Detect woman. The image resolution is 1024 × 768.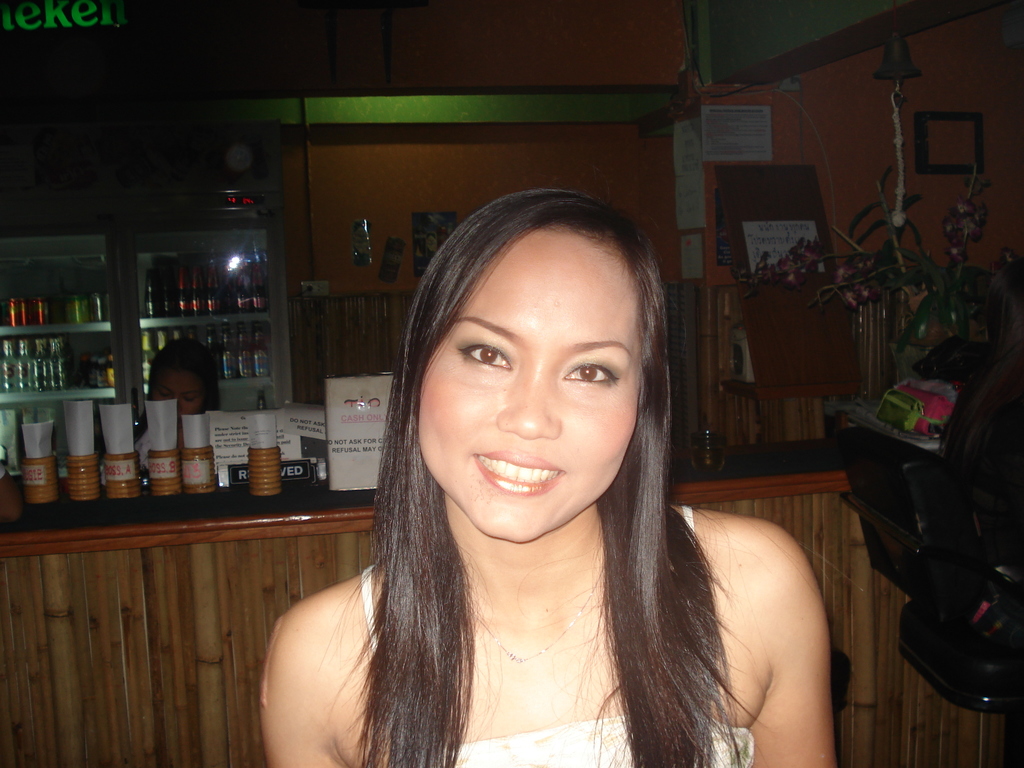
[left=249, top=195, right=823, bottom=764].
